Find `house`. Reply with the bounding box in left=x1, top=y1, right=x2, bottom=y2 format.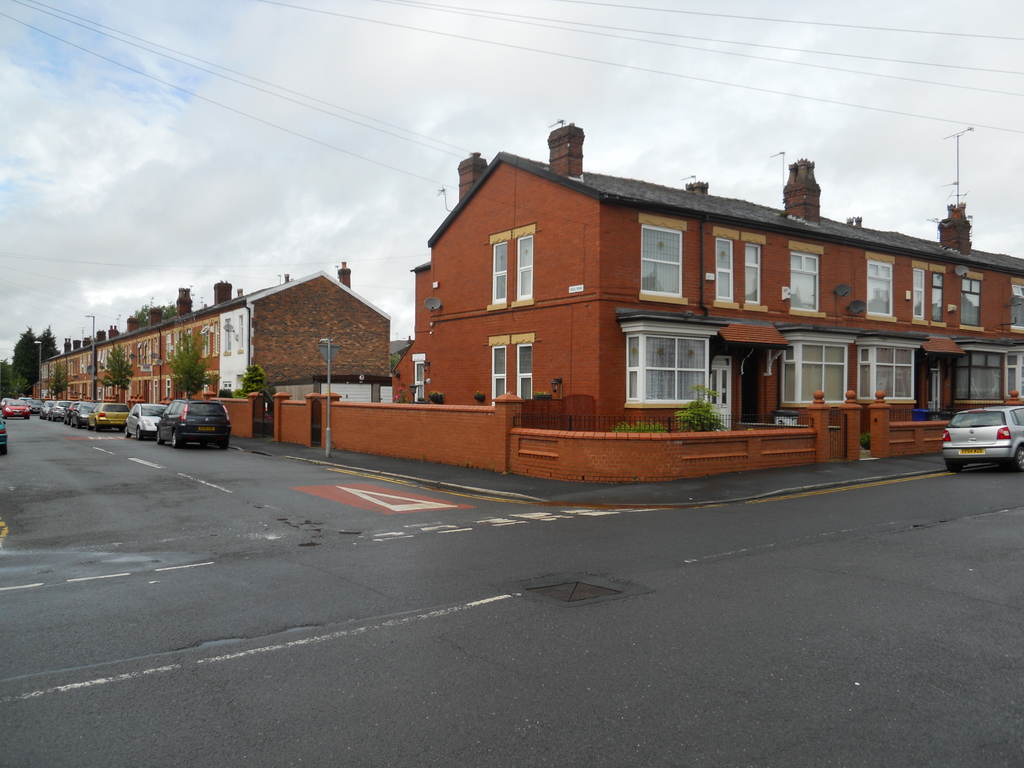
left=305, top=138, right=1000, bottom=467.
